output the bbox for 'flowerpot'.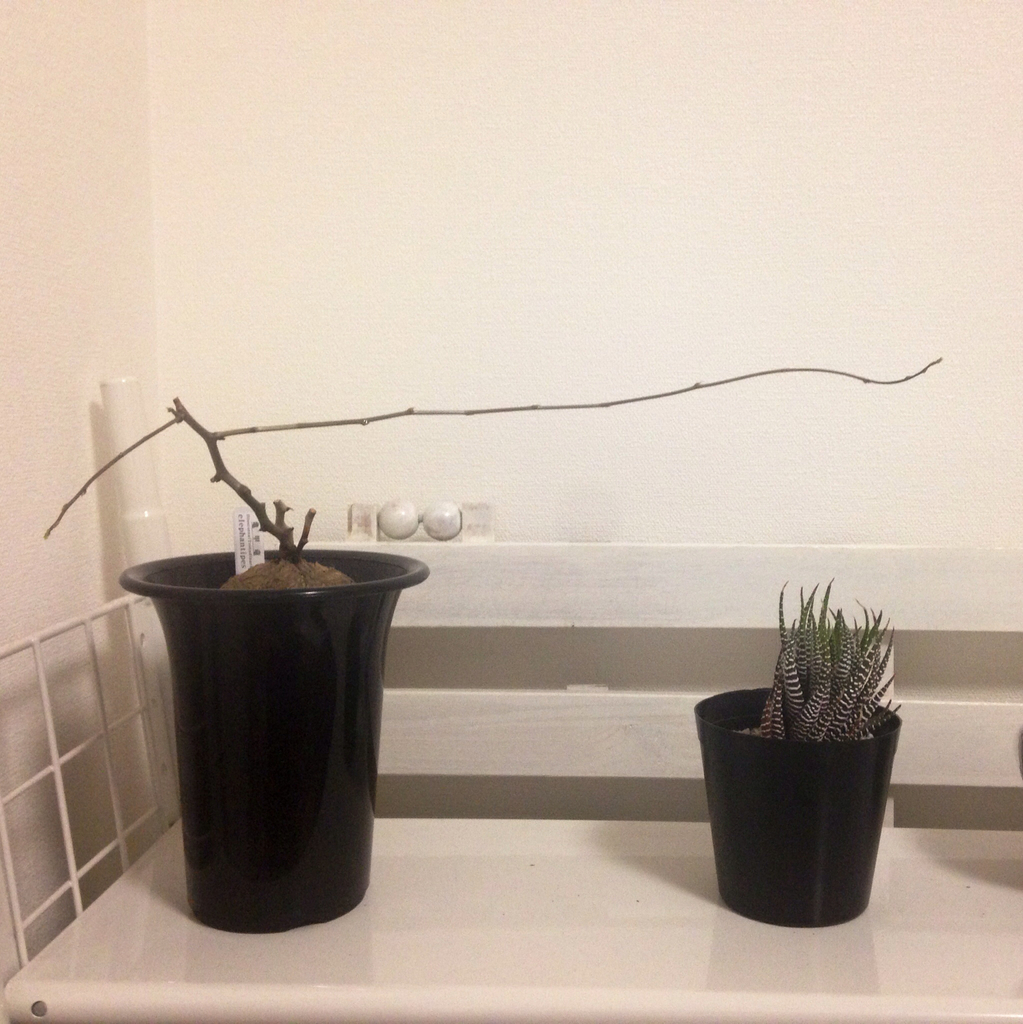
x1=138, y1=537, x2=417, y2=954.
